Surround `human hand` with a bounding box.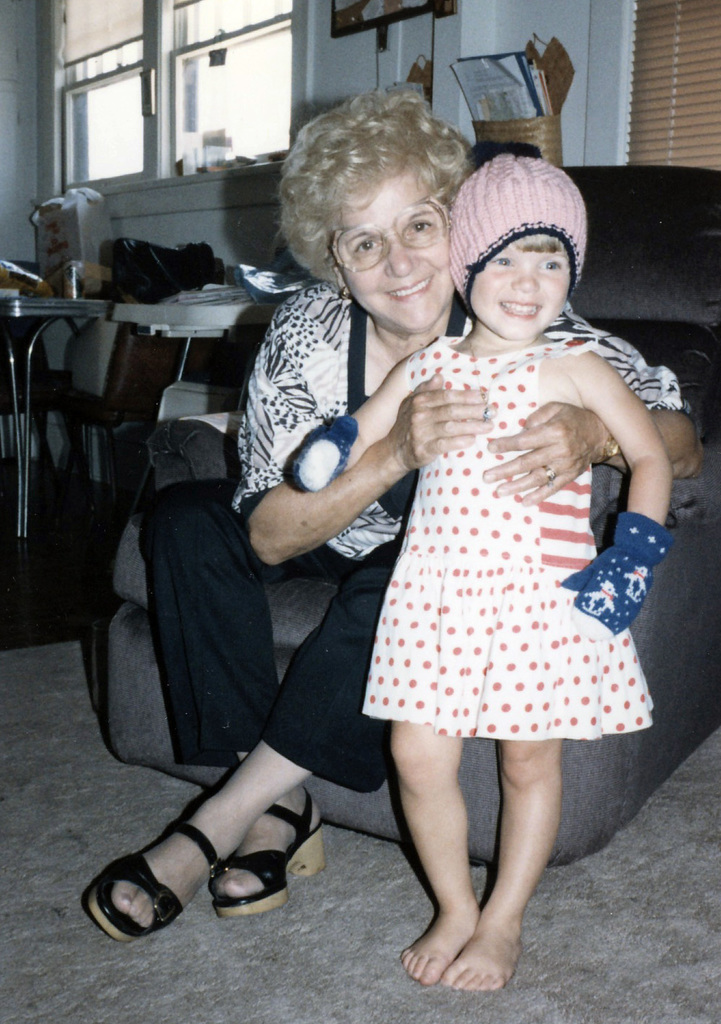
bbox=[566, 544, 659, 630].
